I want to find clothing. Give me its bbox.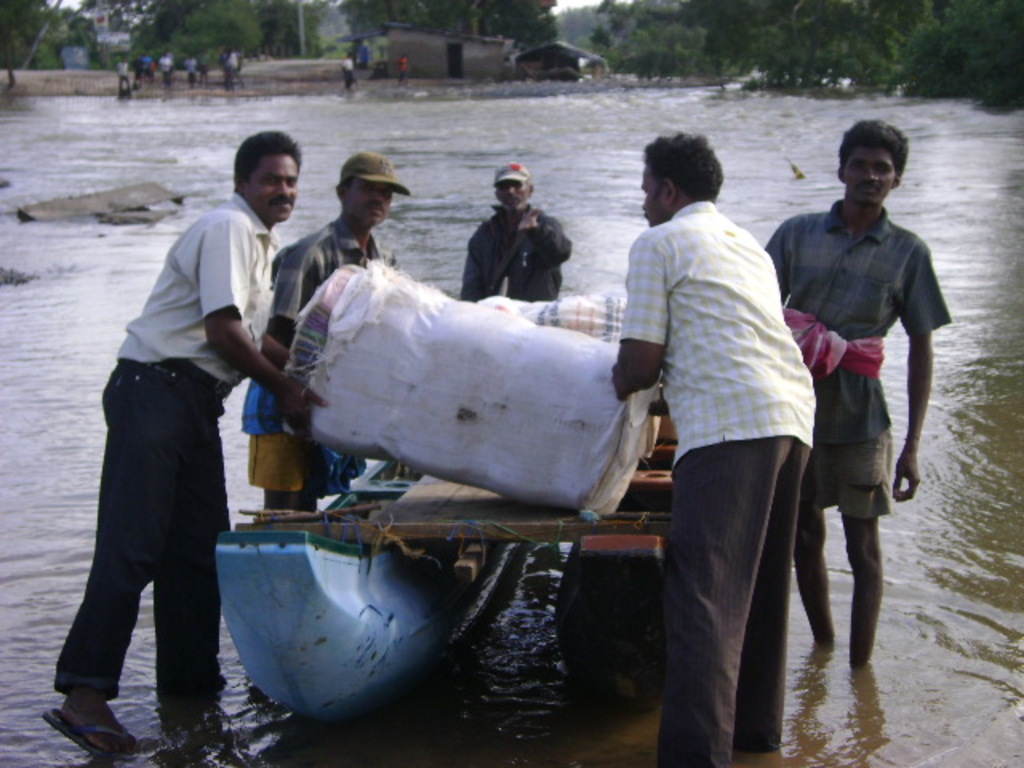
bbox(158, 59, 168, 83).
